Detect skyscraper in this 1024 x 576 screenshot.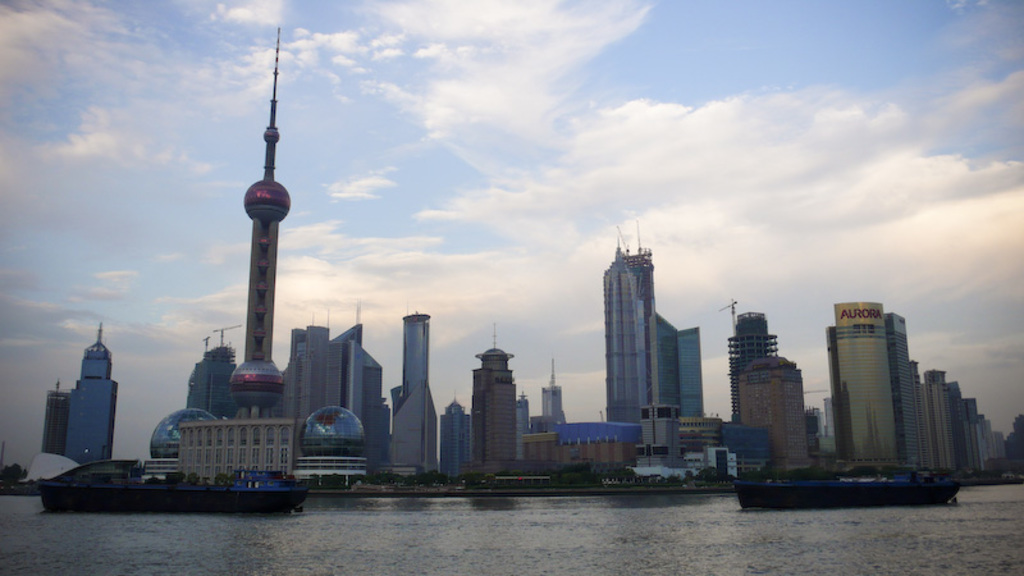
Detection: x1=399, y1=307, x2=431, y2=398.
